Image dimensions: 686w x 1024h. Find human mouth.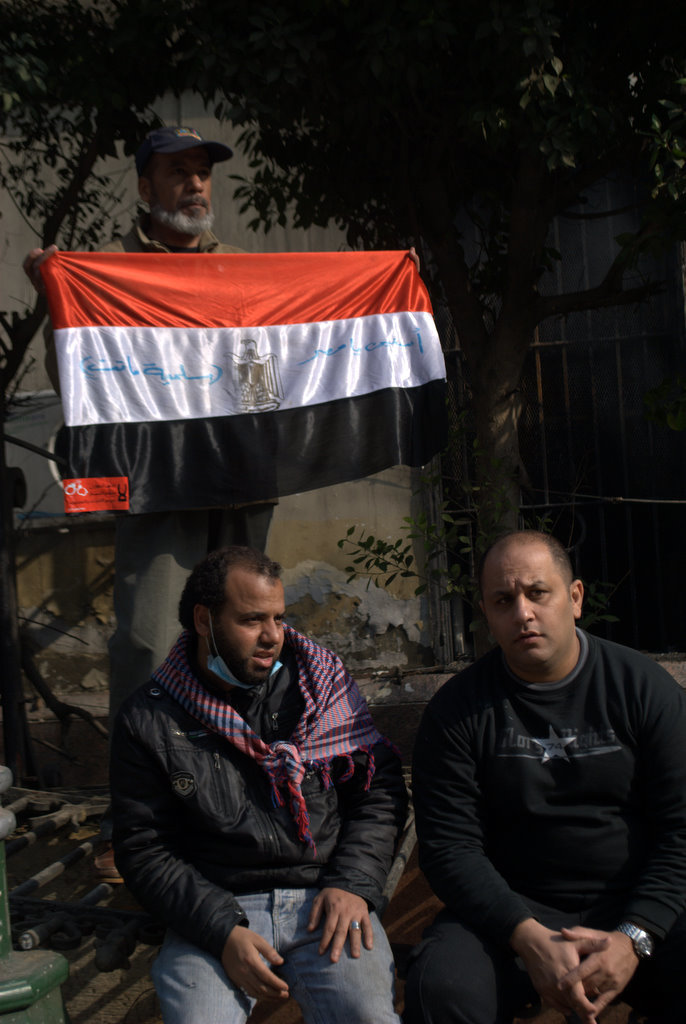
left=254, top=649, right=281, bottom=673.
